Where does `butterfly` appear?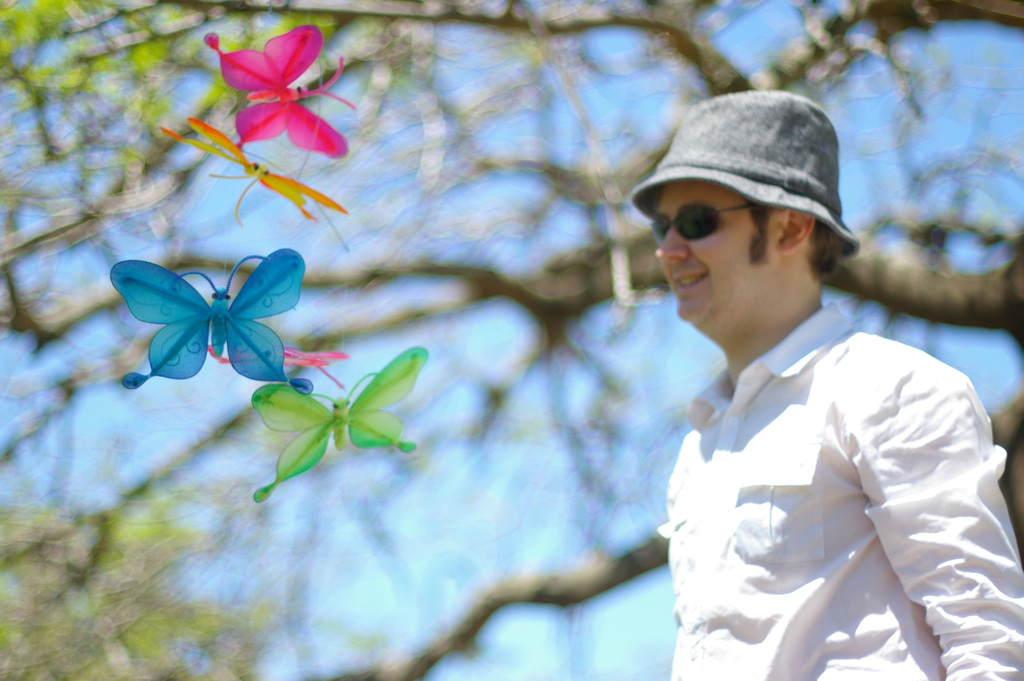
Appears at bbox(254, 340, 429, 502).
